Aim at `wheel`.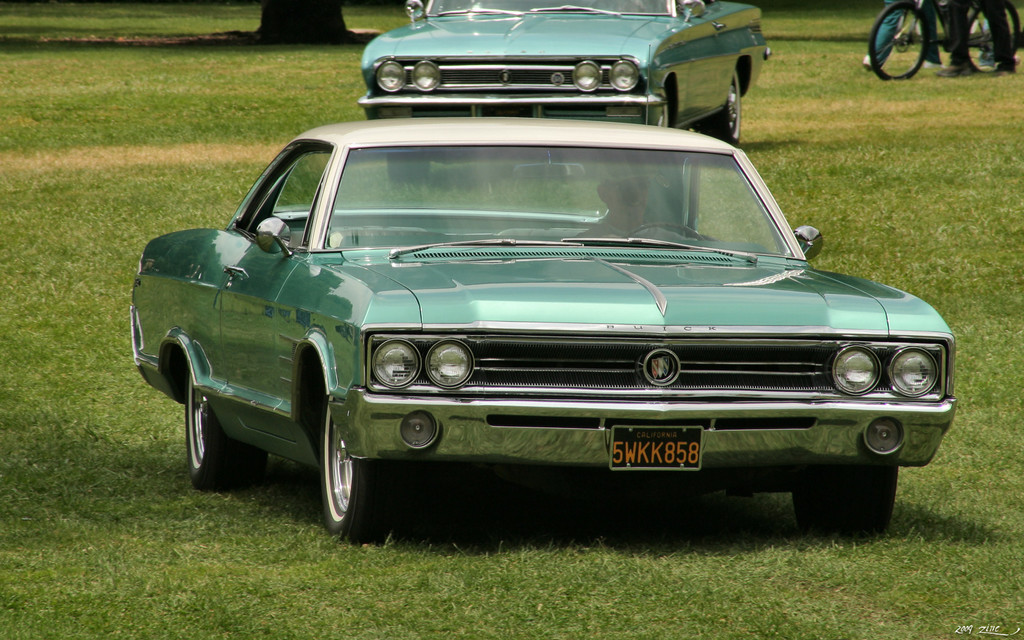
Aimed at (x1=700, y1=69, x2=742, y2=143).
